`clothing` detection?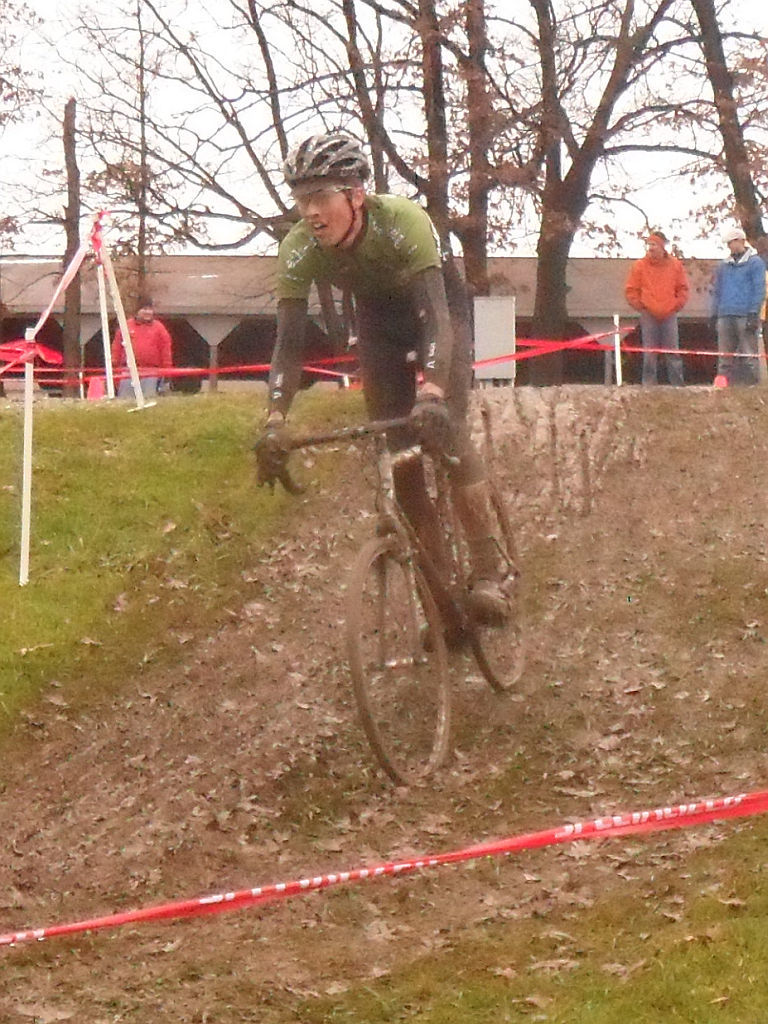
108, 314, 174, 400
